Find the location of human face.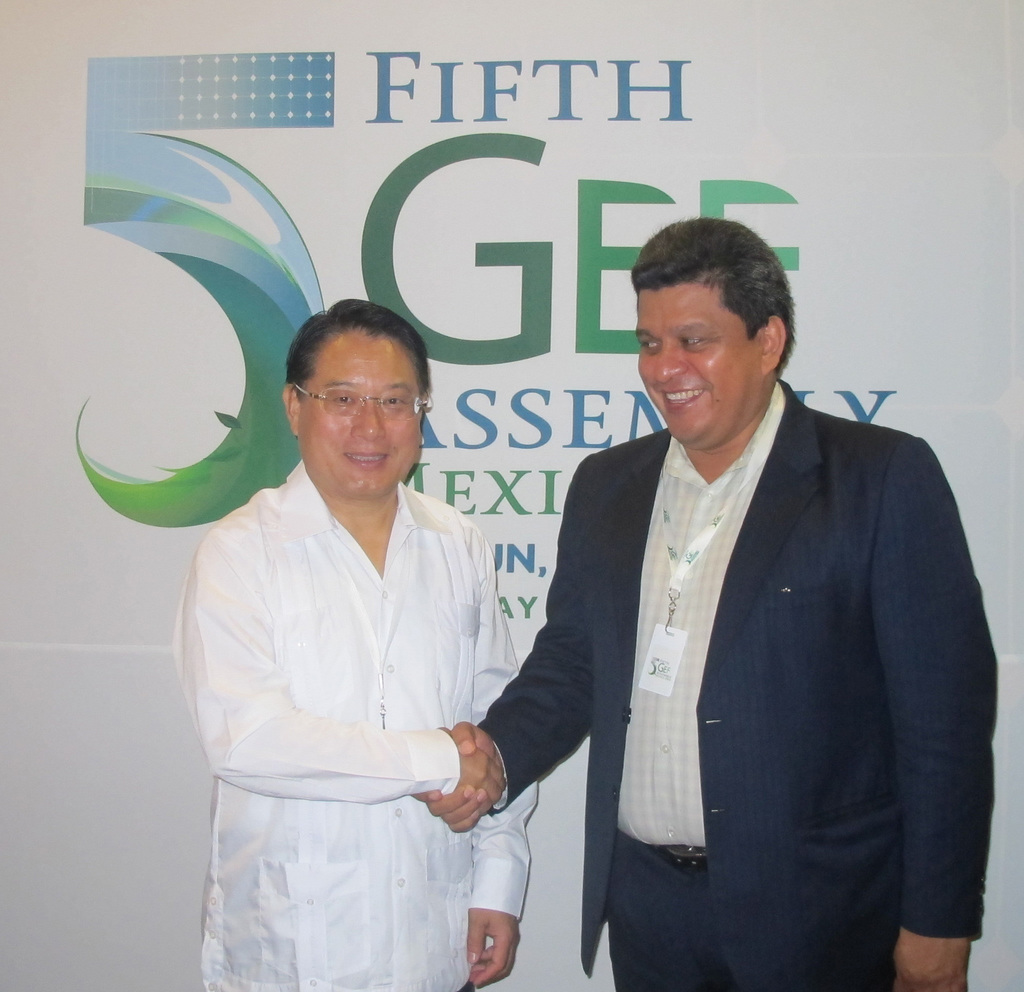
Location: <bbox>630, 284, 758, 433</bbox>.
